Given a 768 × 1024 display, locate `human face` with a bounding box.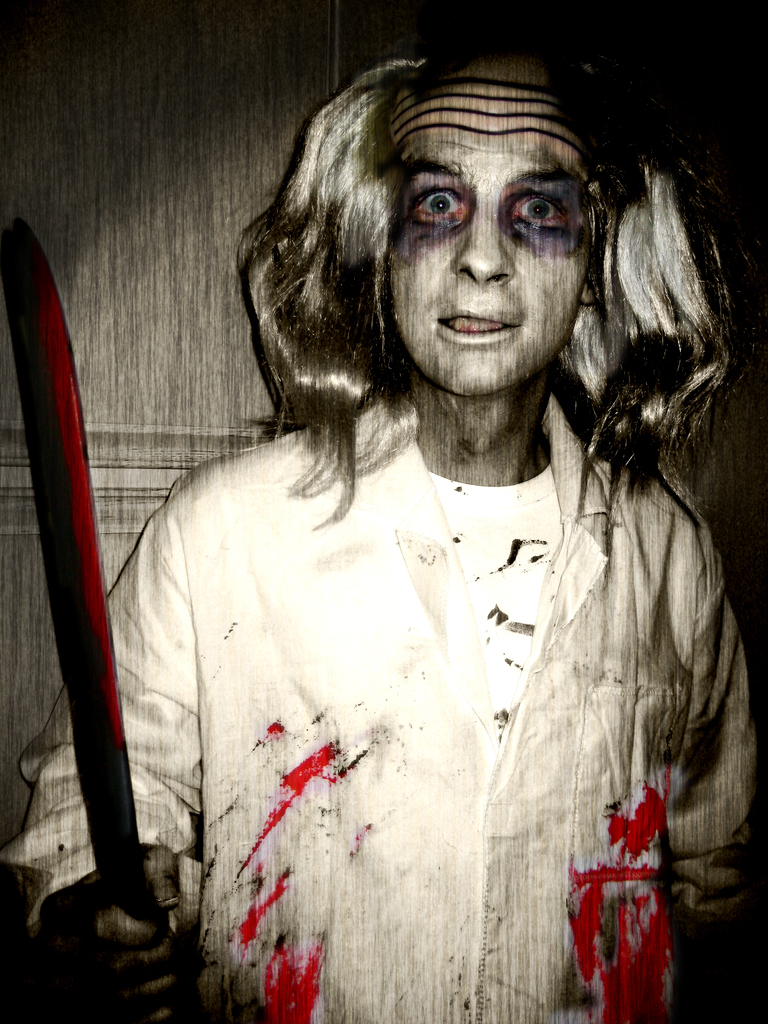
Located: pyautogui.locateOnScreen(383, 59, 596, 391).
